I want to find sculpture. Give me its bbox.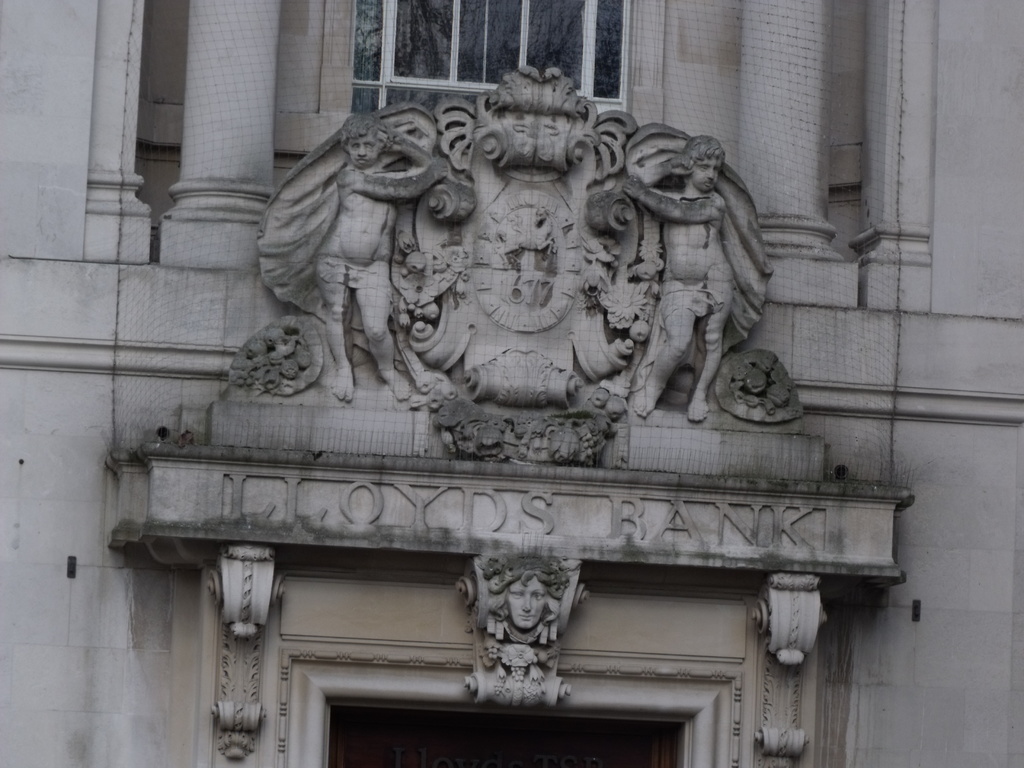
{"left": 625, "top": 134, "right": 737, "bottom": 413}.
